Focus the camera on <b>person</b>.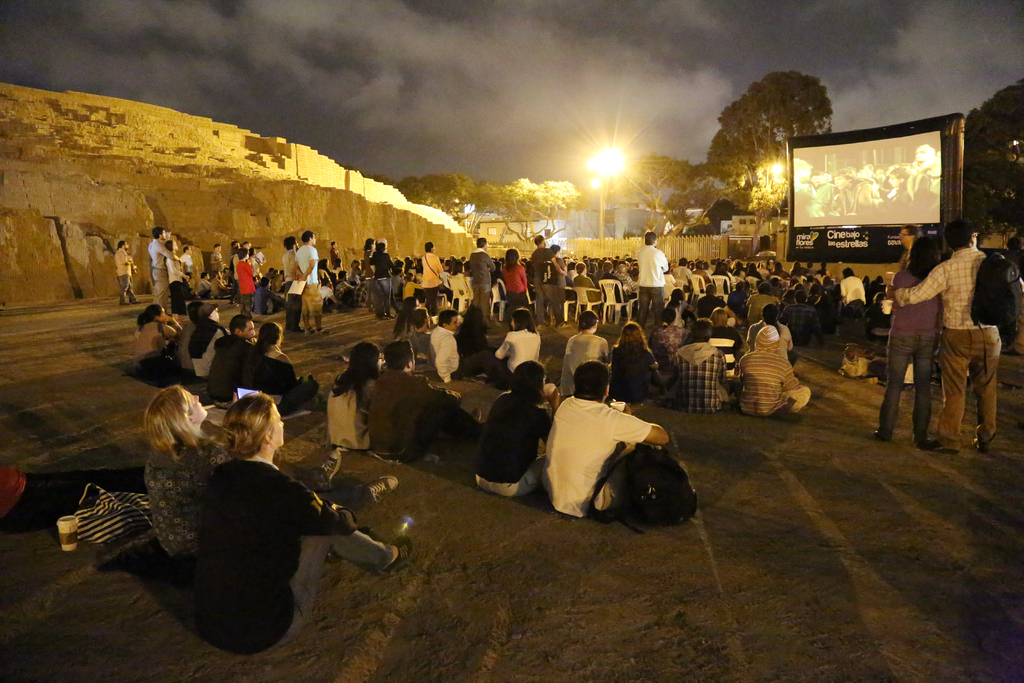
Focus region: box(780, 288, 797, 305).
